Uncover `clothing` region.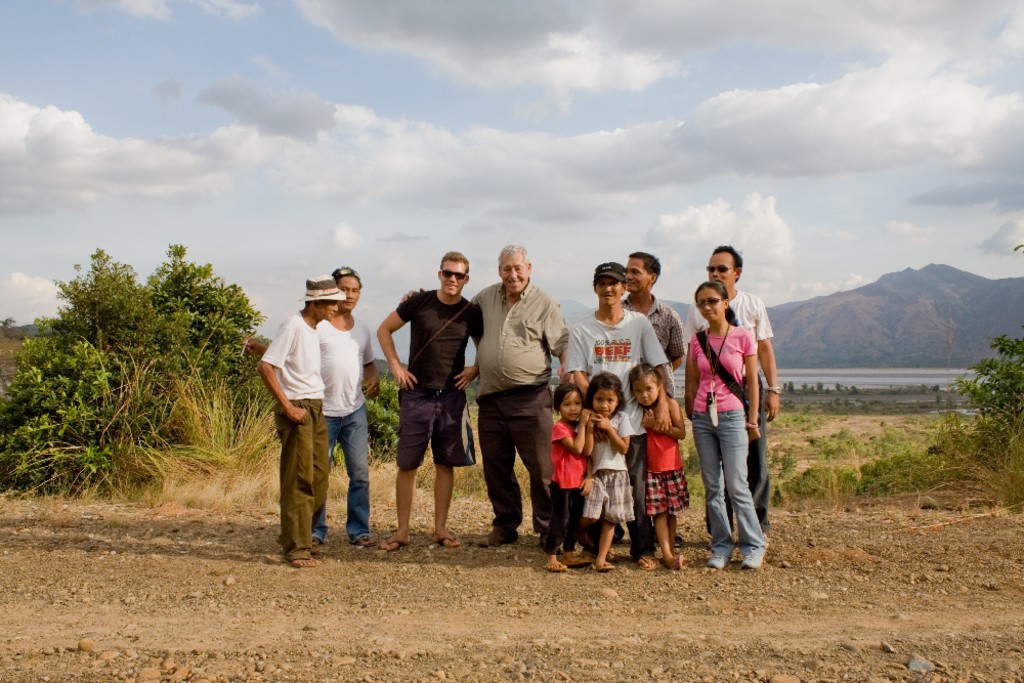
Uncovered: rect(261, 311, 331, 563).
